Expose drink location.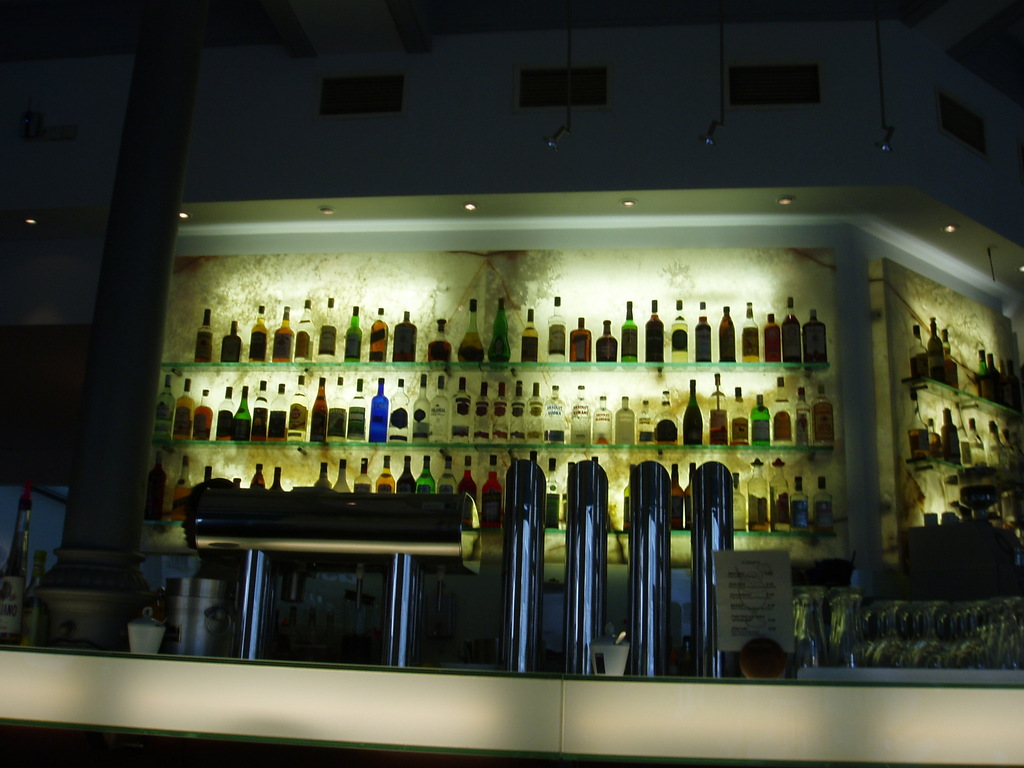
Exposed at bbox=[621, 301, 639, 361].
